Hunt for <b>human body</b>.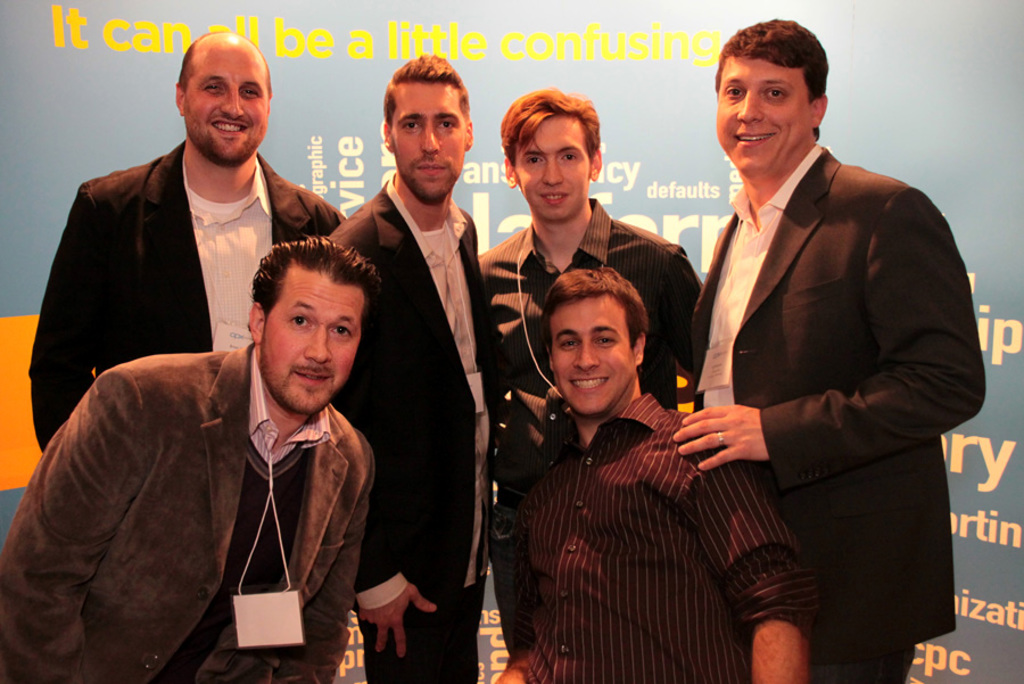
Hunted down at select_region(0, 341, 379, 683).
